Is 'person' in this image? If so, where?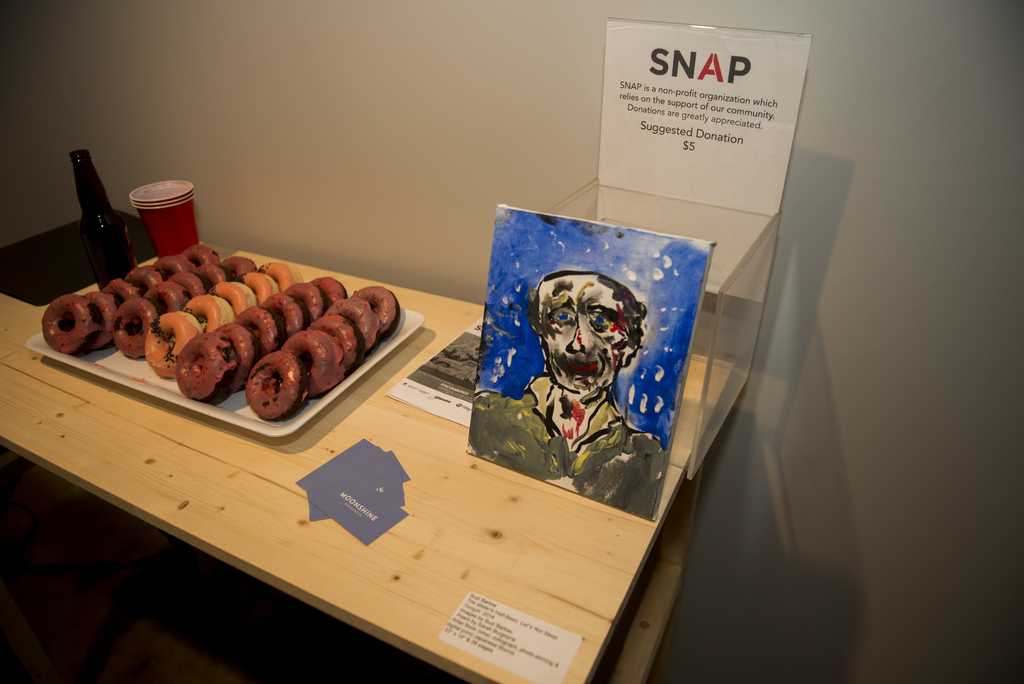
Yes, at <region>461, 274, 672, 496</region>.
